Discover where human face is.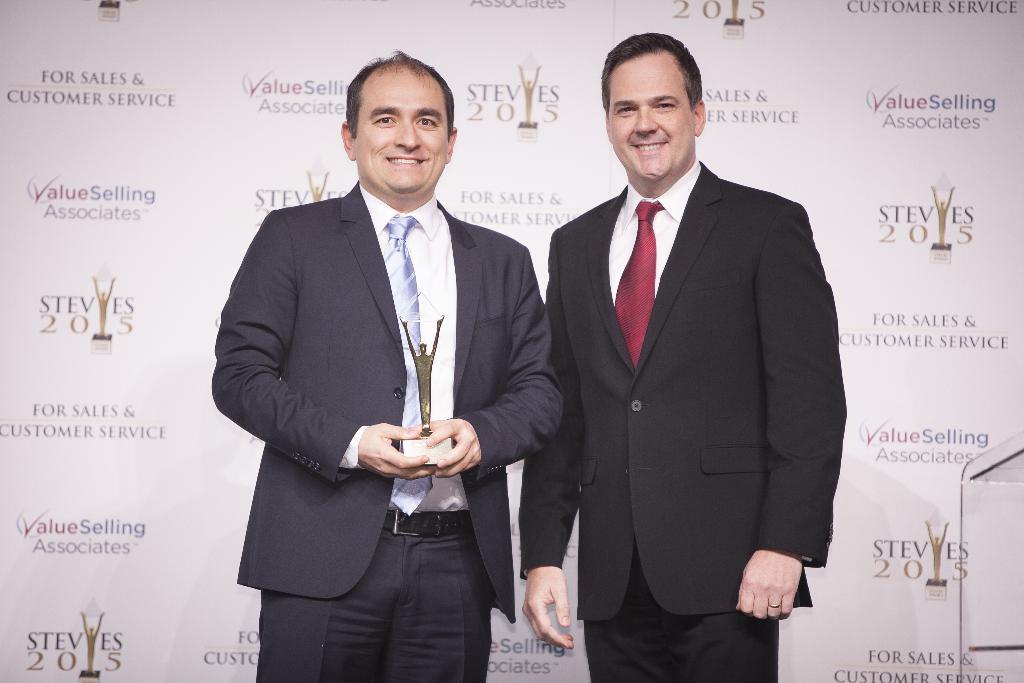
Discovered at [356, 74, 451, 190].
